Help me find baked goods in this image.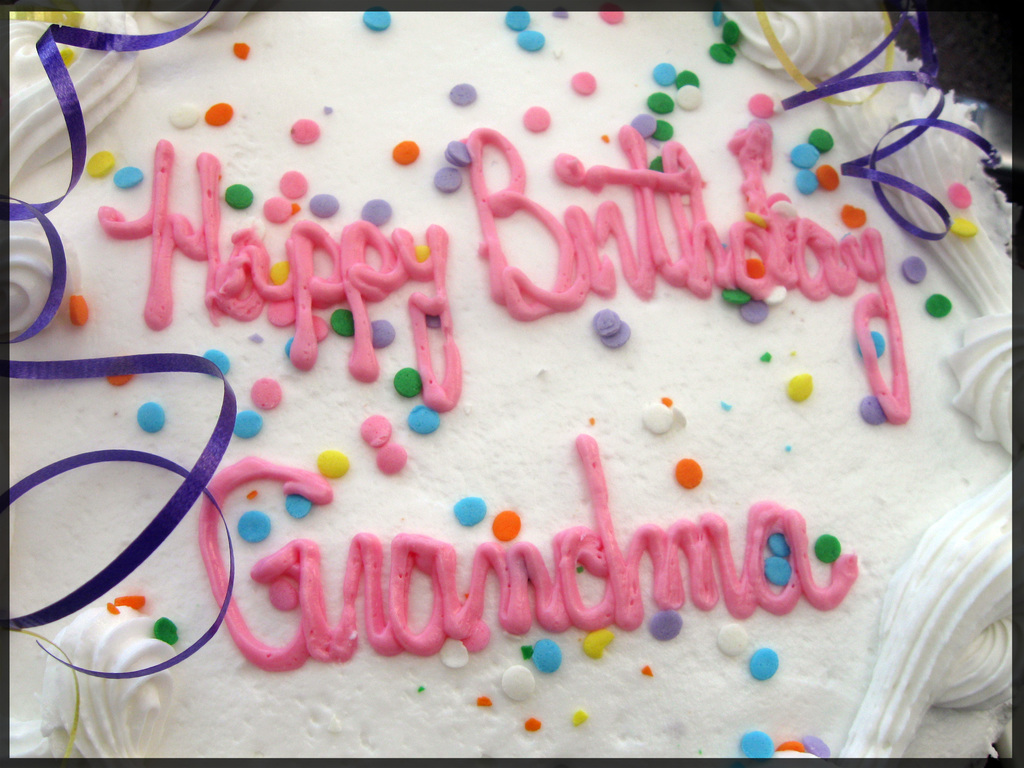
Found it: x1=0, y1=0, x2=1016, y2=762.
